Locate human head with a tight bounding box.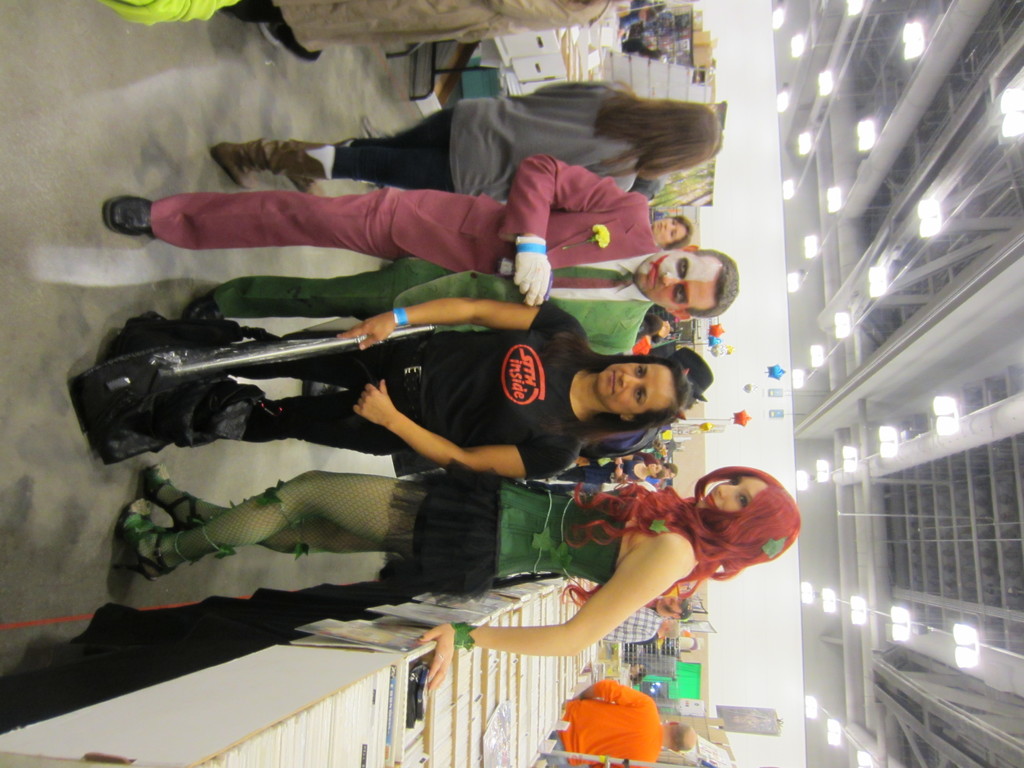
region(664, 461, 678, 478).
